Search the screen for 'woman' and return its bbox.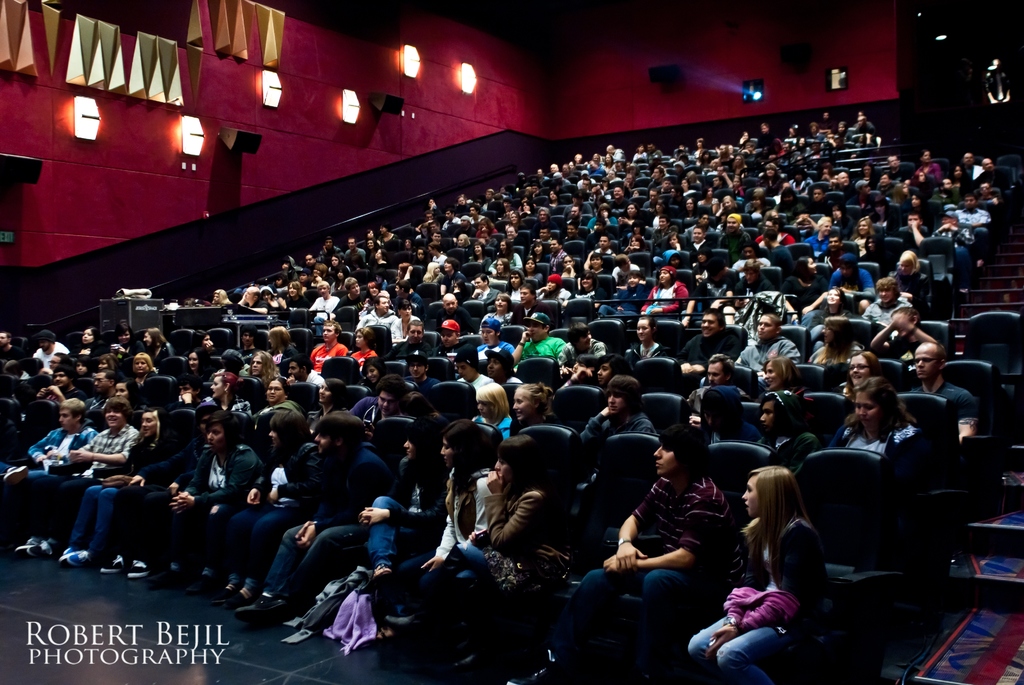
Found: [327, 249, 346, 282].
